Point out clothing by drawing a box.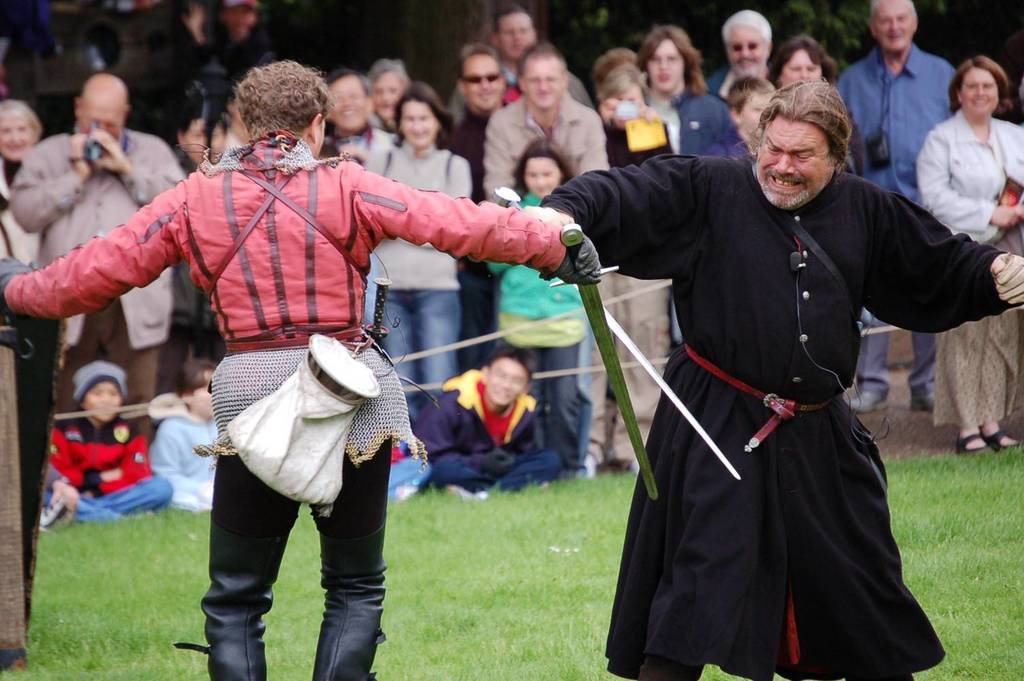
(left=30, top=424, right=184, bottom=527).
